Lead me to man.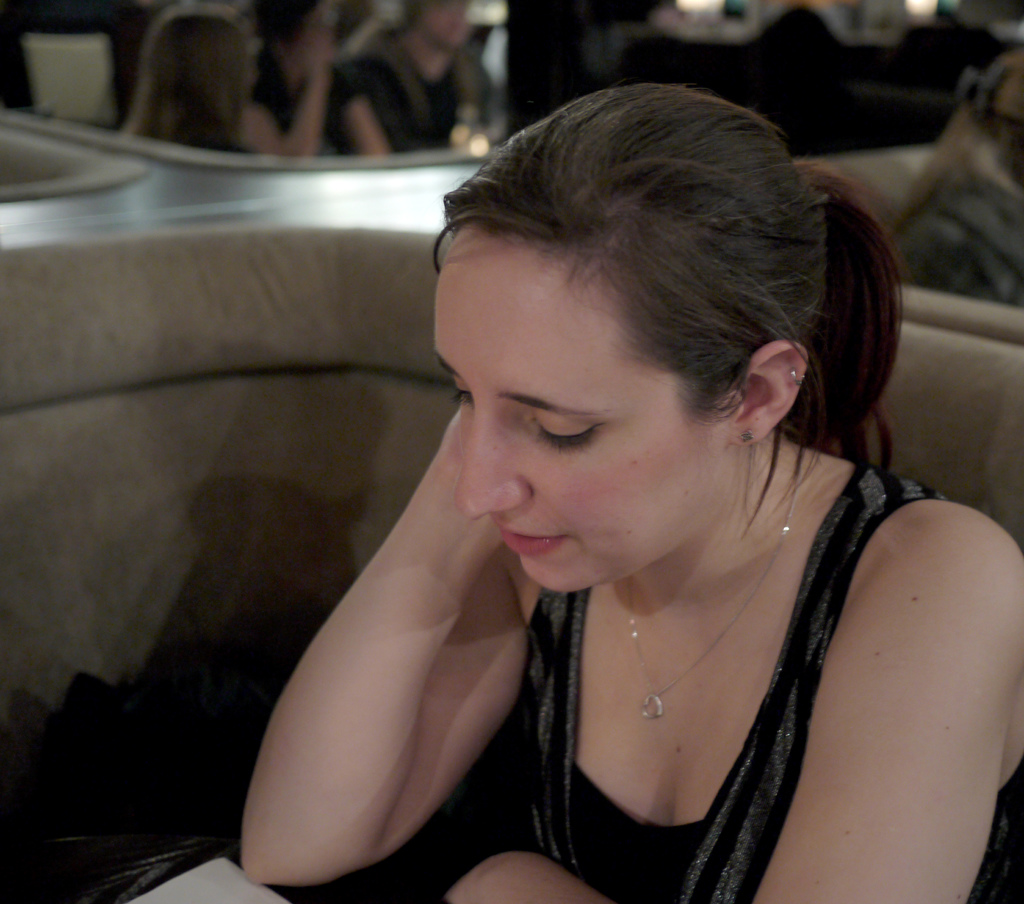
Lead to (317,0,534,156).
